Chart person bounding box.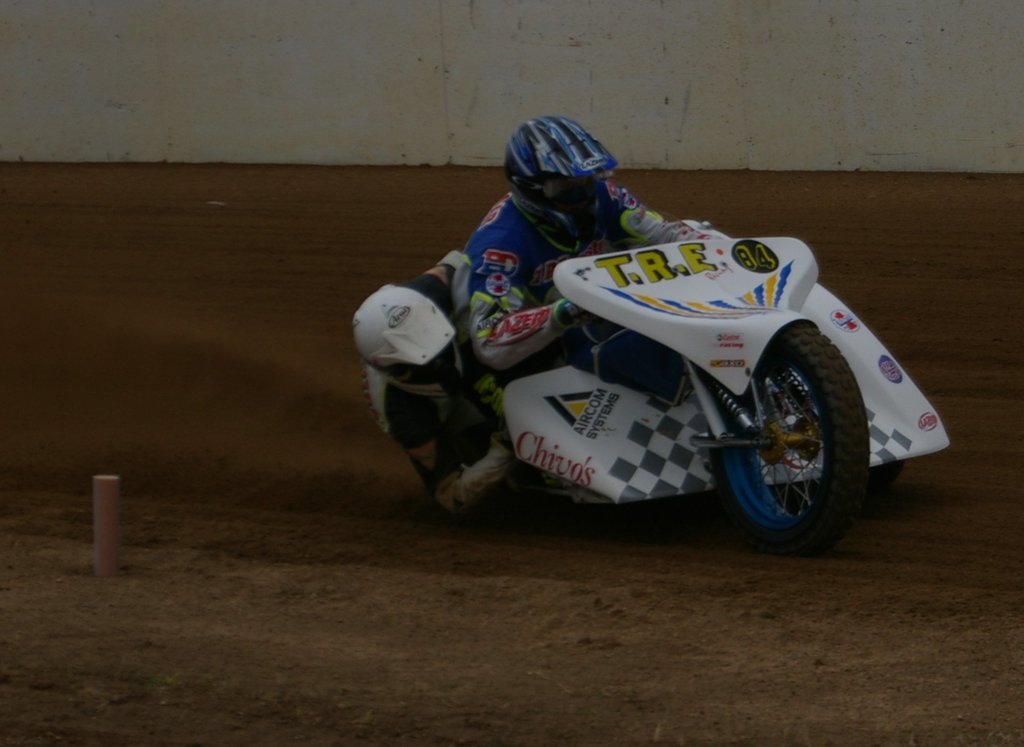
Charted: pyautogui.locateOnScreen(467, 111, 671, 392).
